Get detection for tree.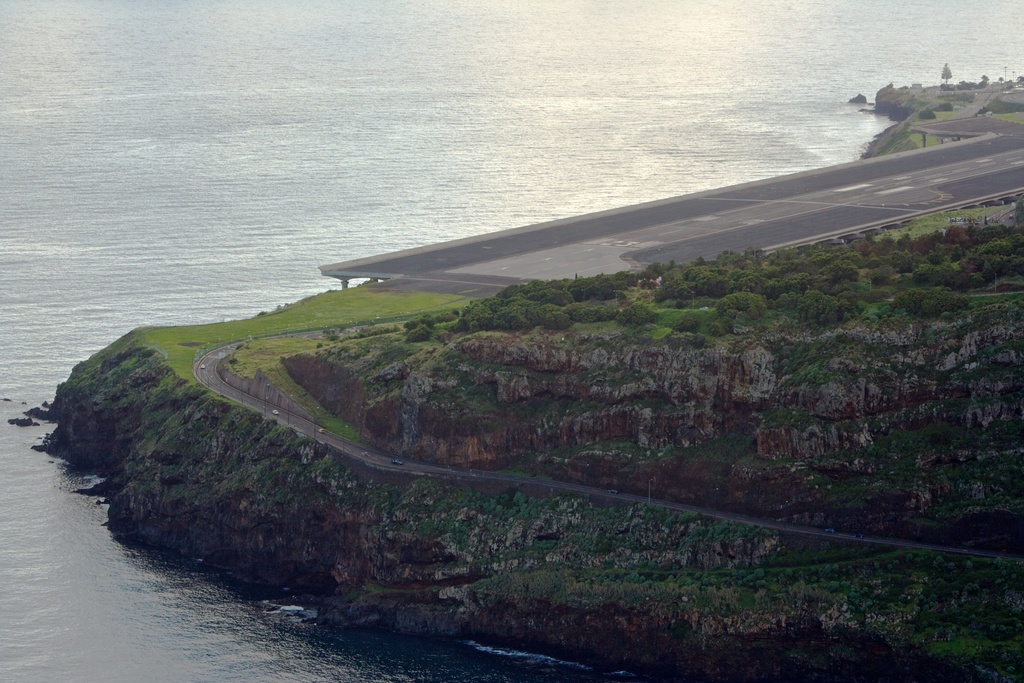
Detection: {"left": 447, "top": 531, "right": 473, "bottom": 548}.
